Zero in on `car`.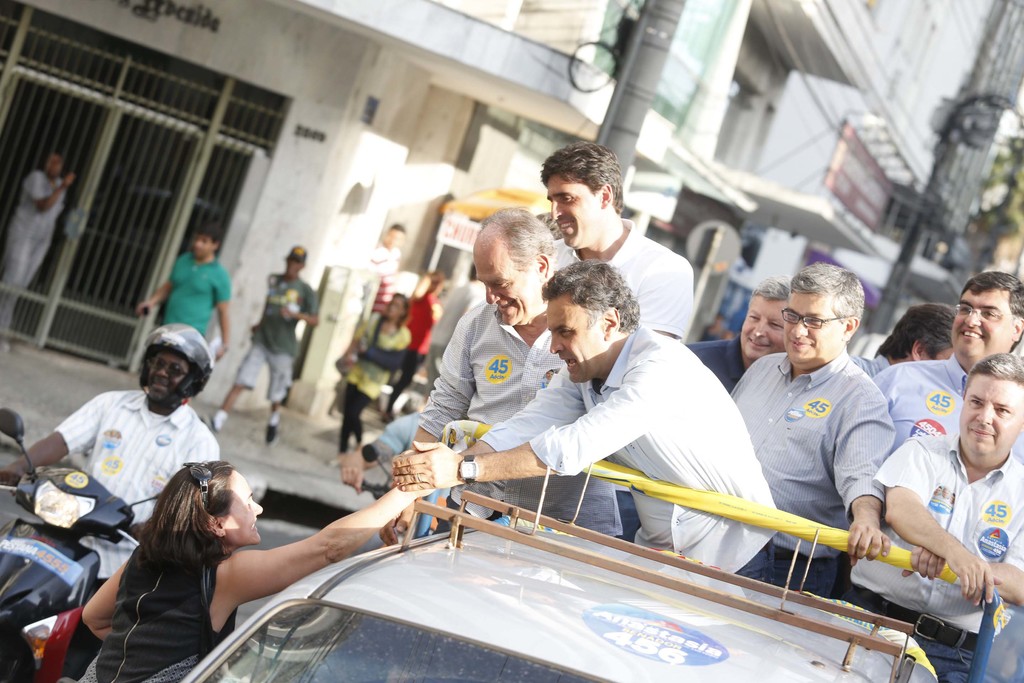
Zeroed in: 170:452:1012:682.
